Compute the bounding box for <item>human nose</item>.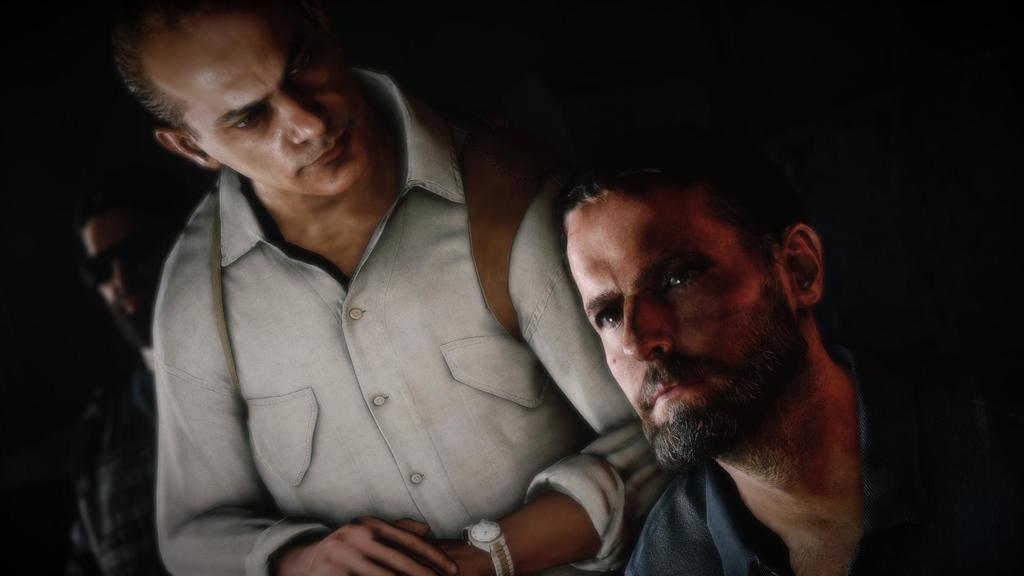
bbox=[272, 94, 339, 148].
